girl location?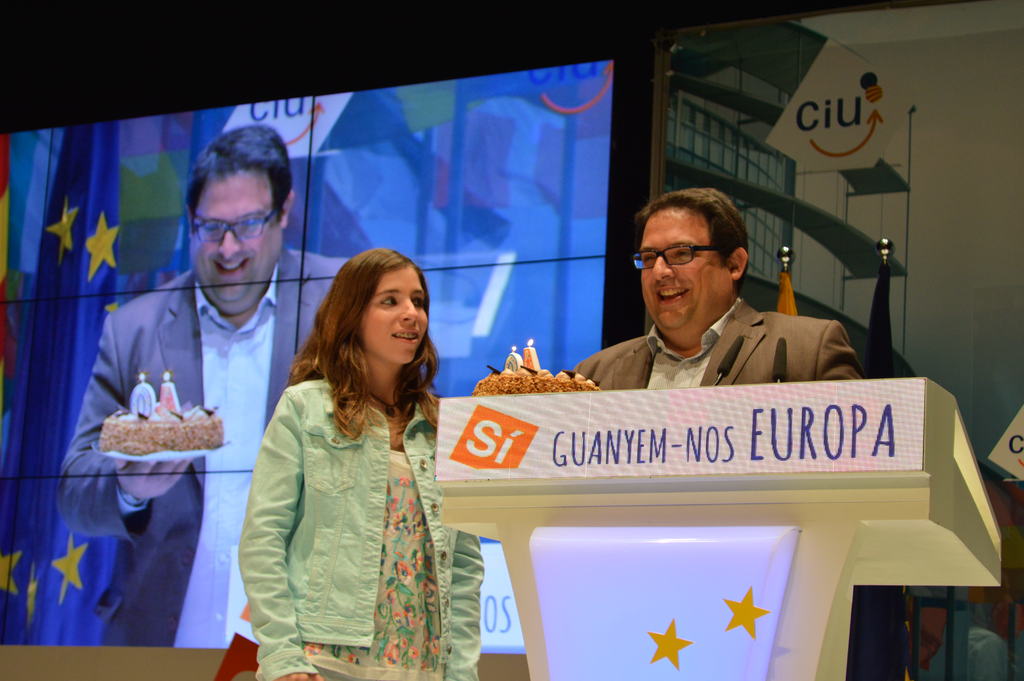
bbox(237, 245, 483, 680)
